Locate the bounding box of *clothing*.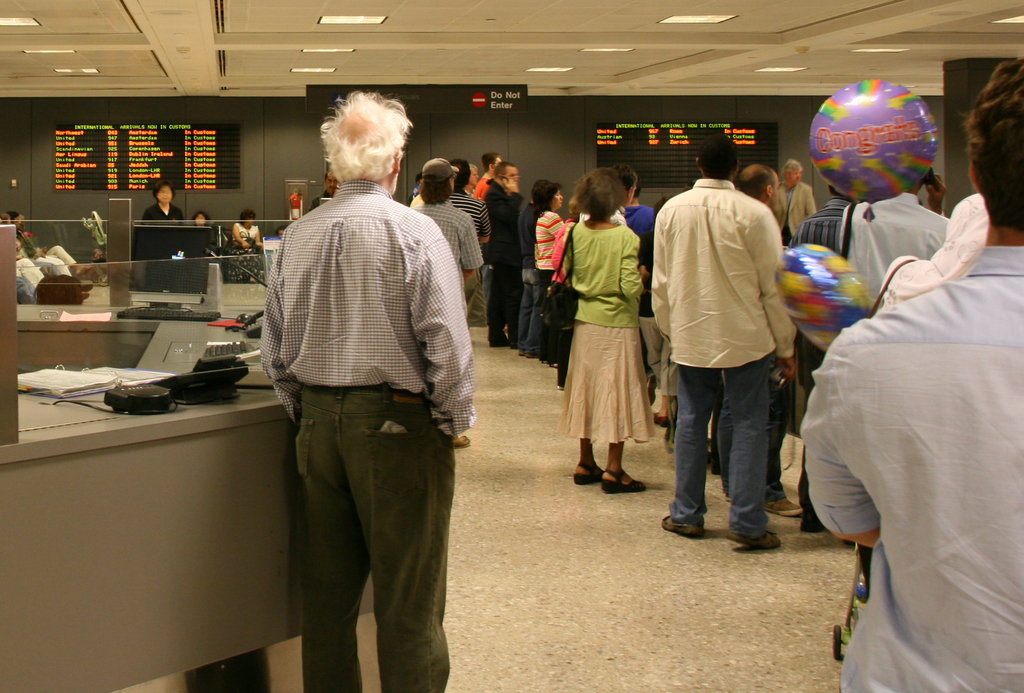
Bounding box: <bbox>772, 178, 818, 231</bbox>.
